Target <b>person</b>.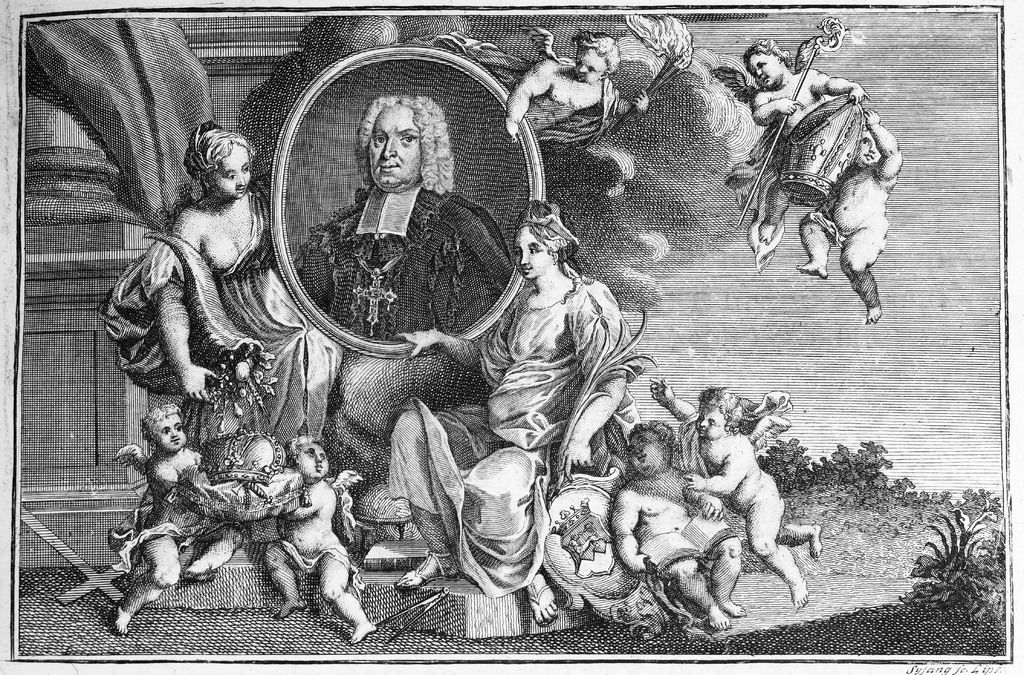
Target region: <box>788,108,903,324</box>.
